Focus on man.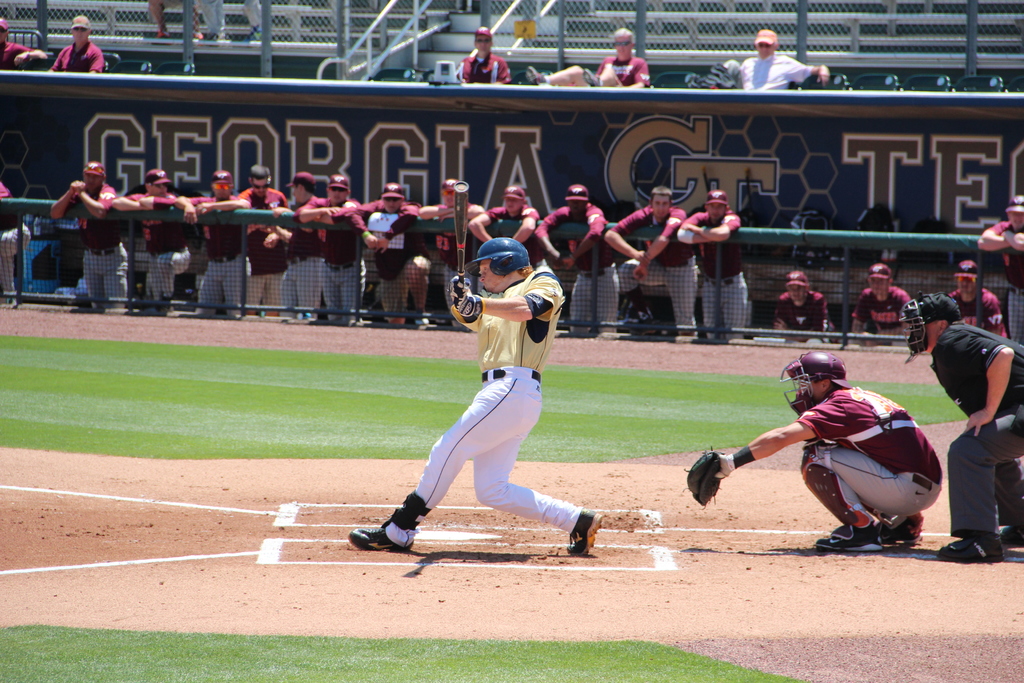
Focused at locate(349, 179, 429, 325).
